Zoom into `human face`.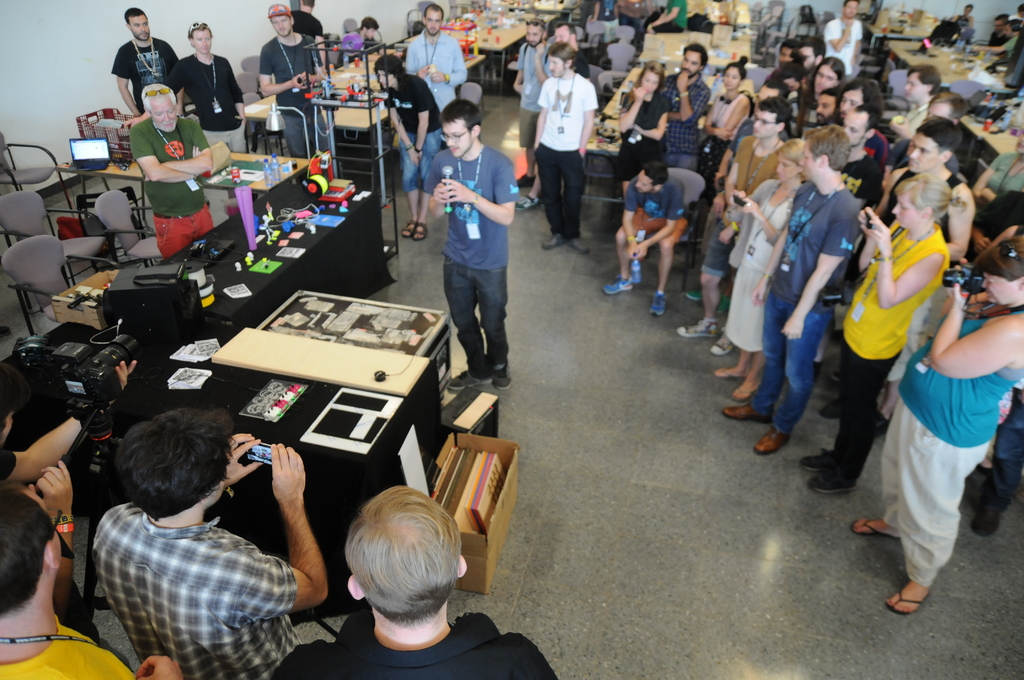
Zoom target: left=682, top=47, right=706, bottom=77.
